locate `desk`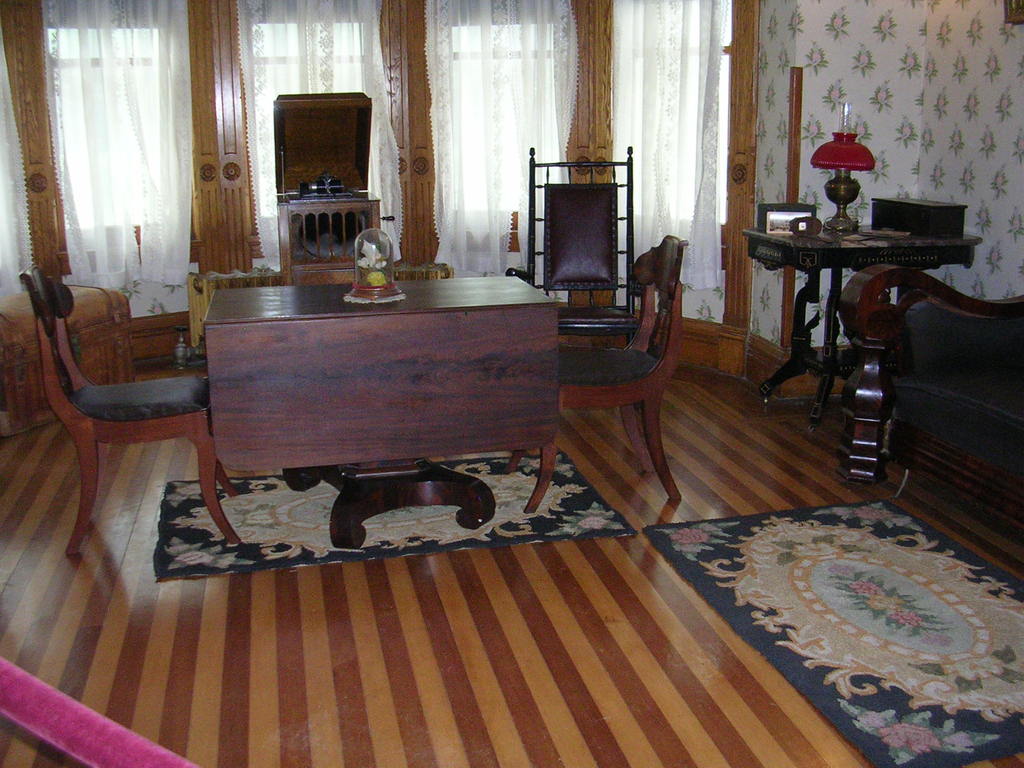
BBox(200, 275, 552, 548)
